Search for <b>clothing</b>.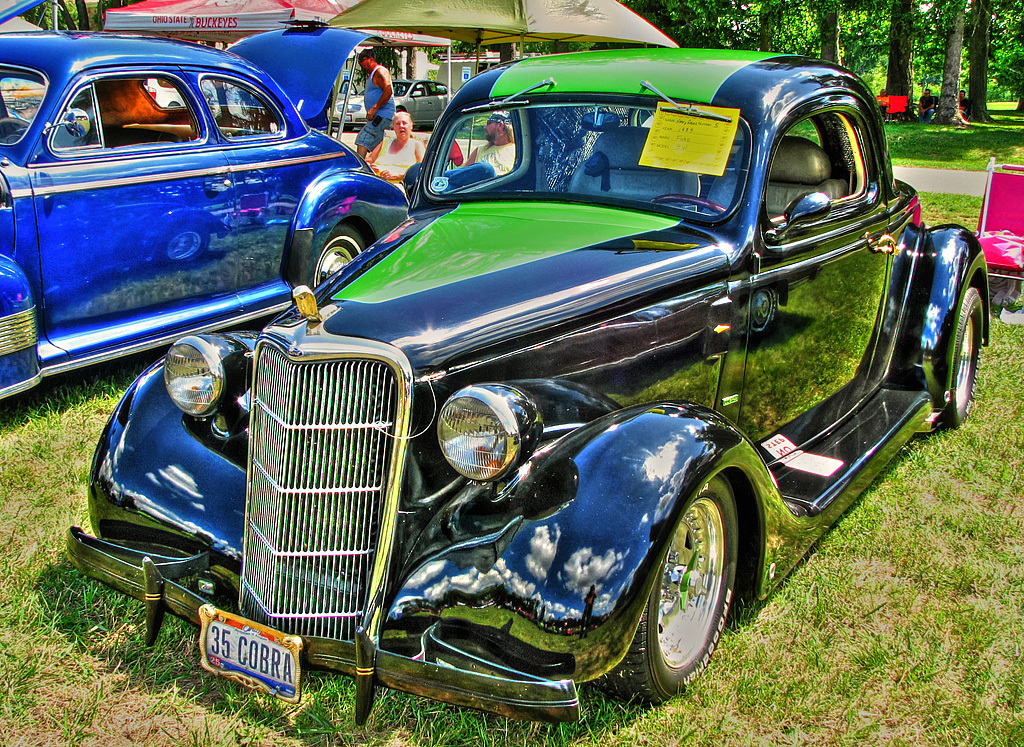
Found at [x1=352, y1=64, x2=399, y2=152].
